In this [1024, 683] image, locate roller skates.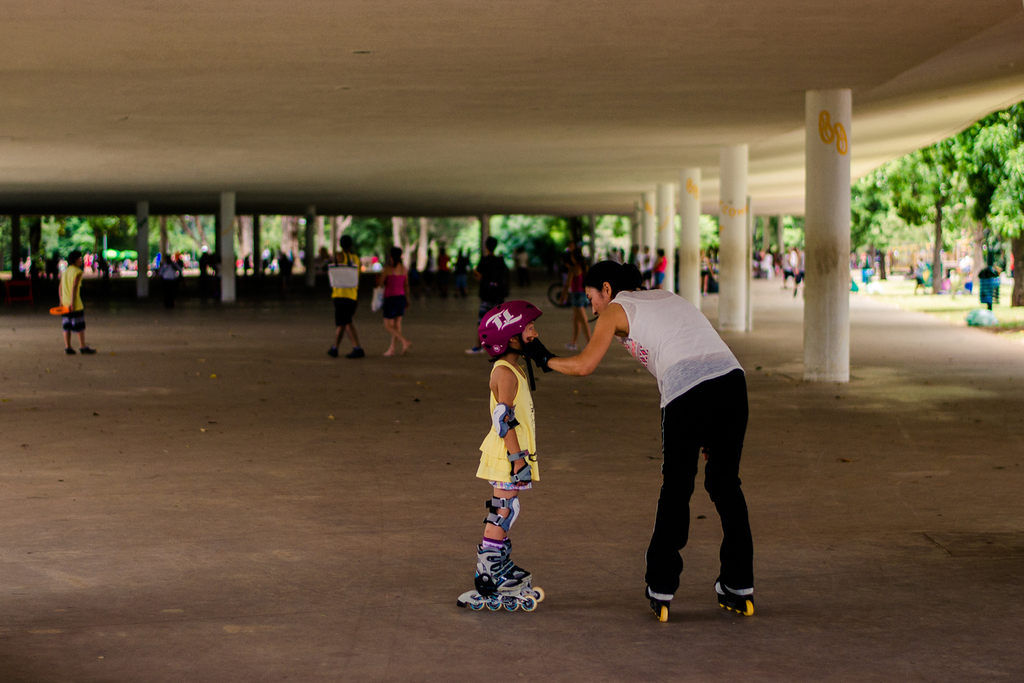
Bounding box: [713,582,757,617].
